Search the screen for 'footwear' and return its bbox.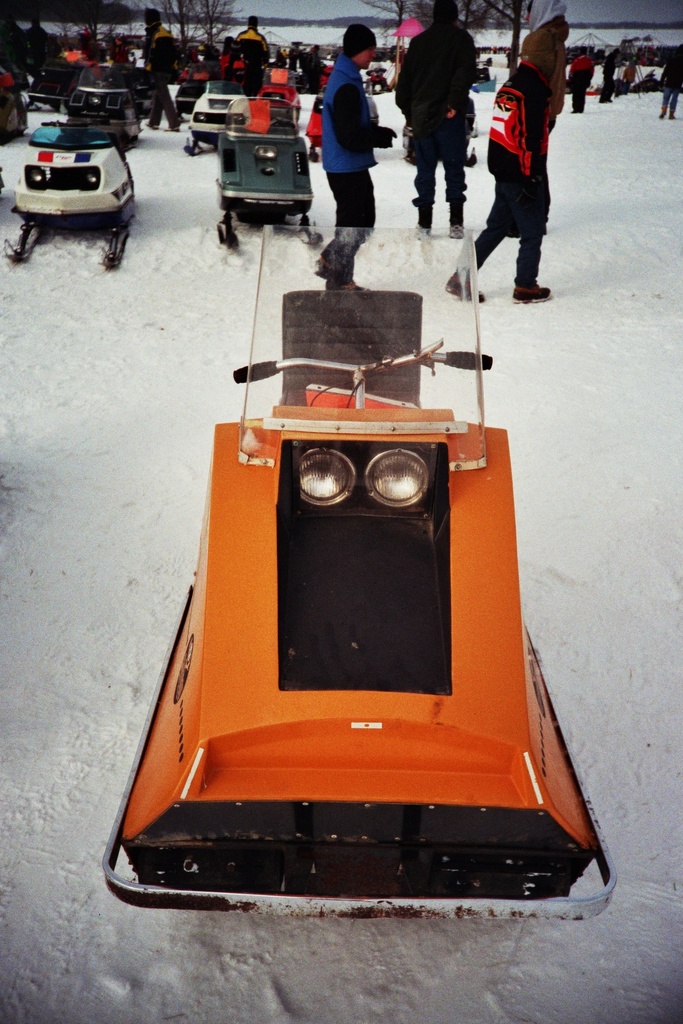
Found: {"left": 509, "top": 276, "right": 551, "bottom": 307}.
